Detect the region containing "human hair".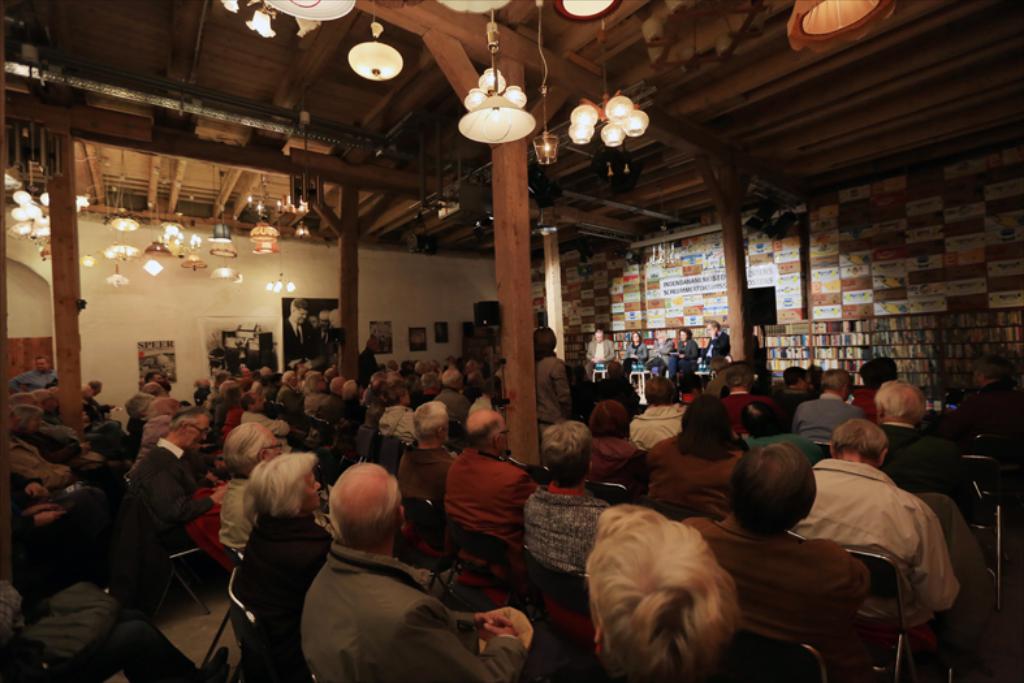
(x1=644, y1=376, x2=675, y2=405).
